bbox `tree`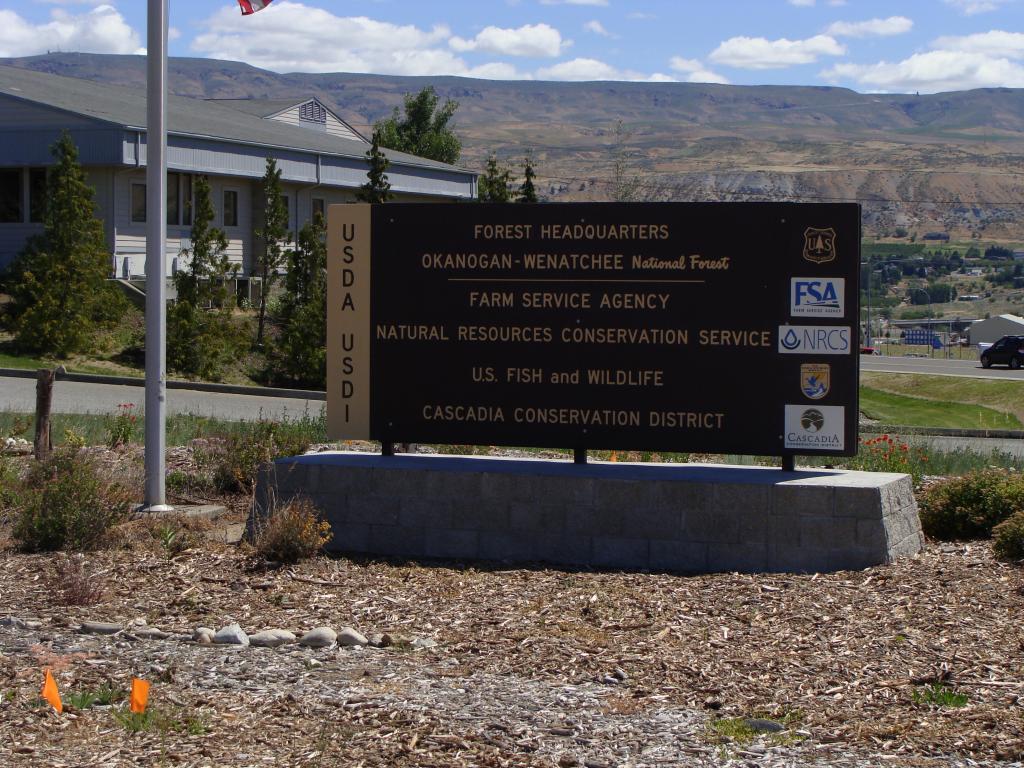
left=1, top=125, right=113, bottom=357
